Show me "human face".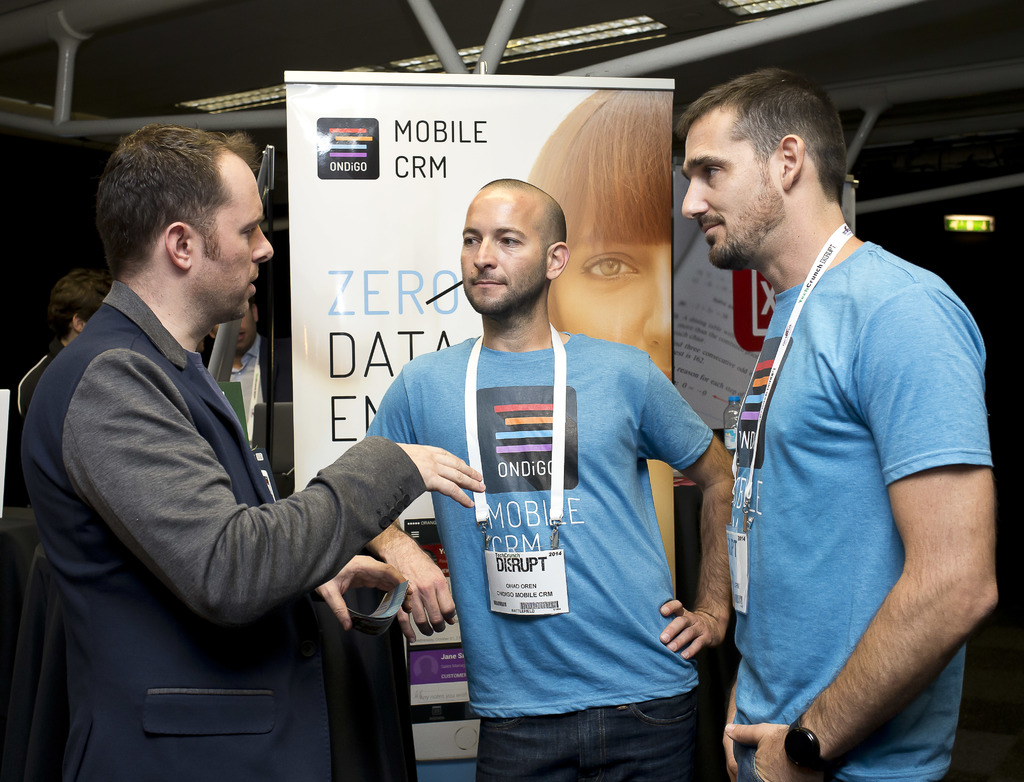
"human face" is here: (541,163,670,385).
